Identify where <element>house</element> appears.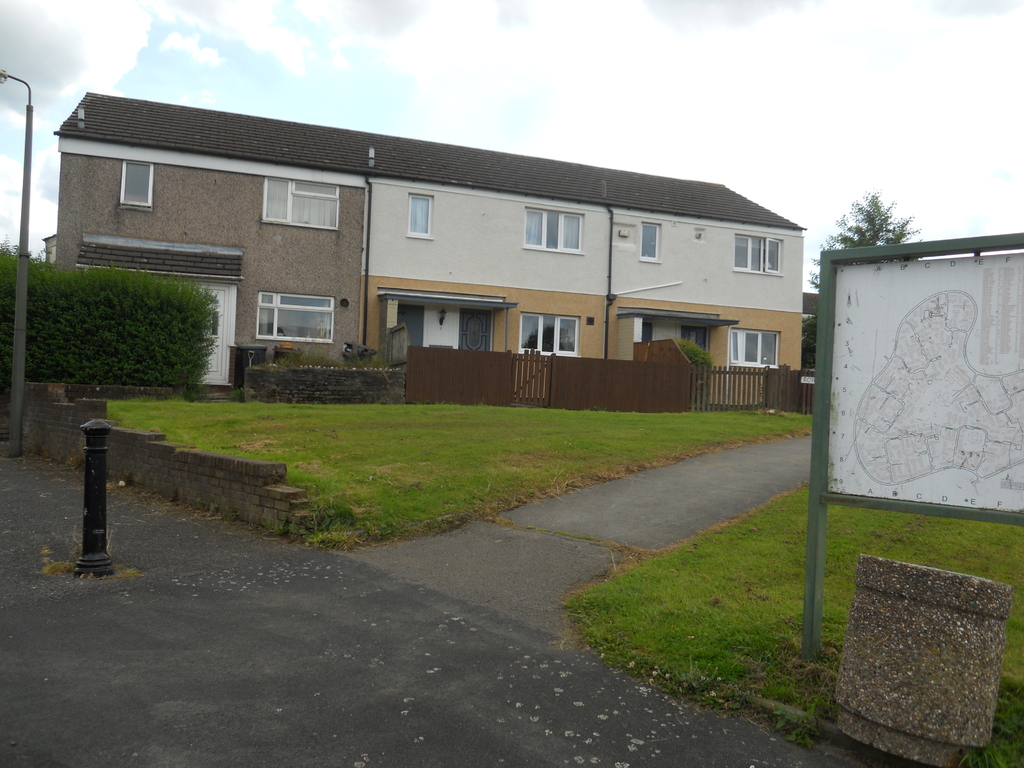
Appears at bbox(799, 286, 819, 380).
